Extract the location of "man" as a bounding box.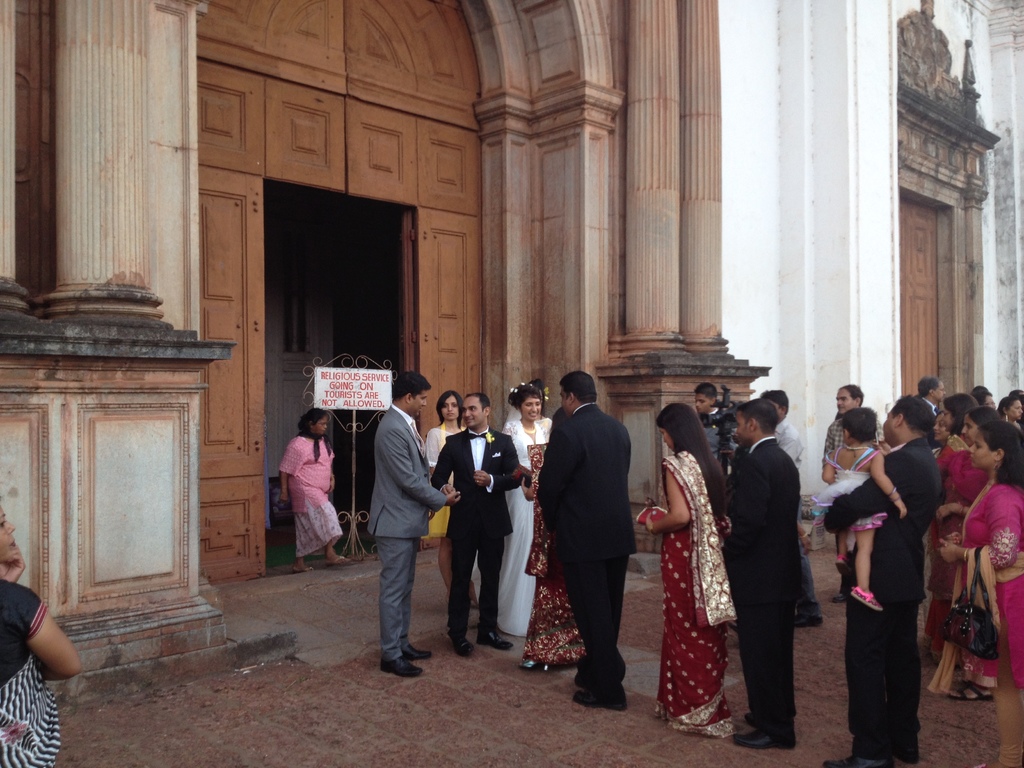
[528, 358, 644, 697].
